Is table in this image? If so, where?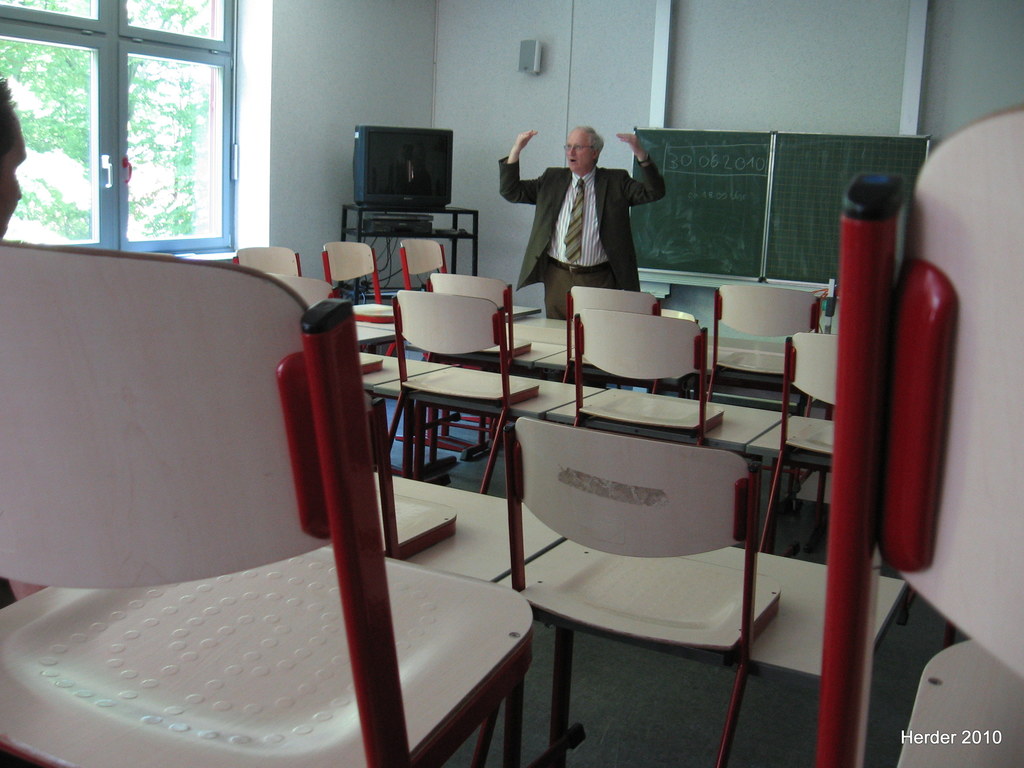
Yes, at [326,301,578,385].
